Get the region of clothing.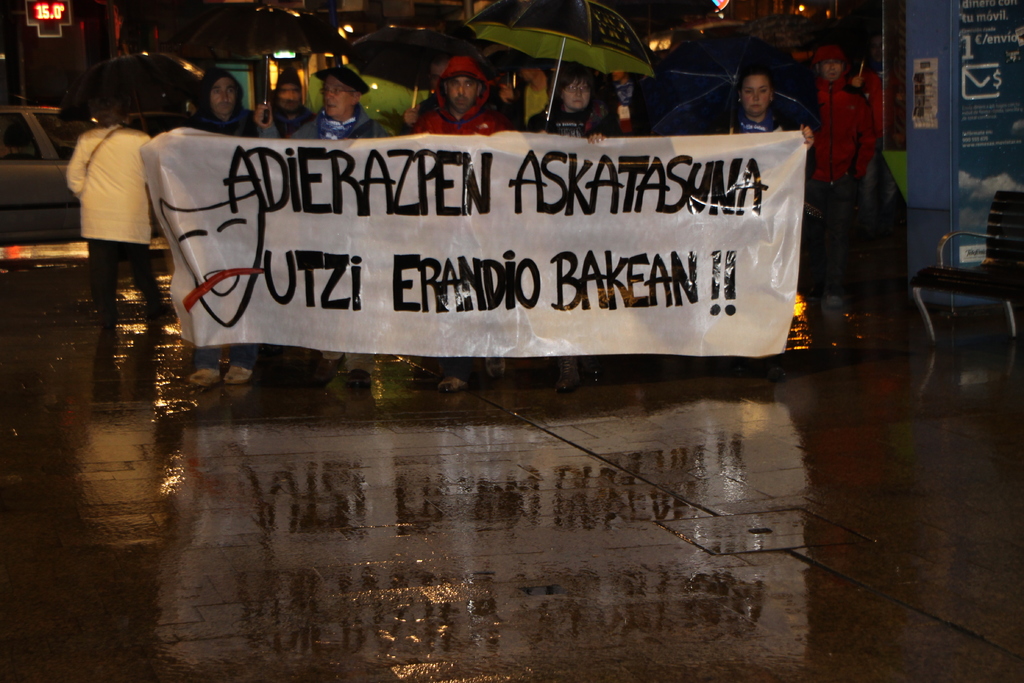
[87,236,157,311].
